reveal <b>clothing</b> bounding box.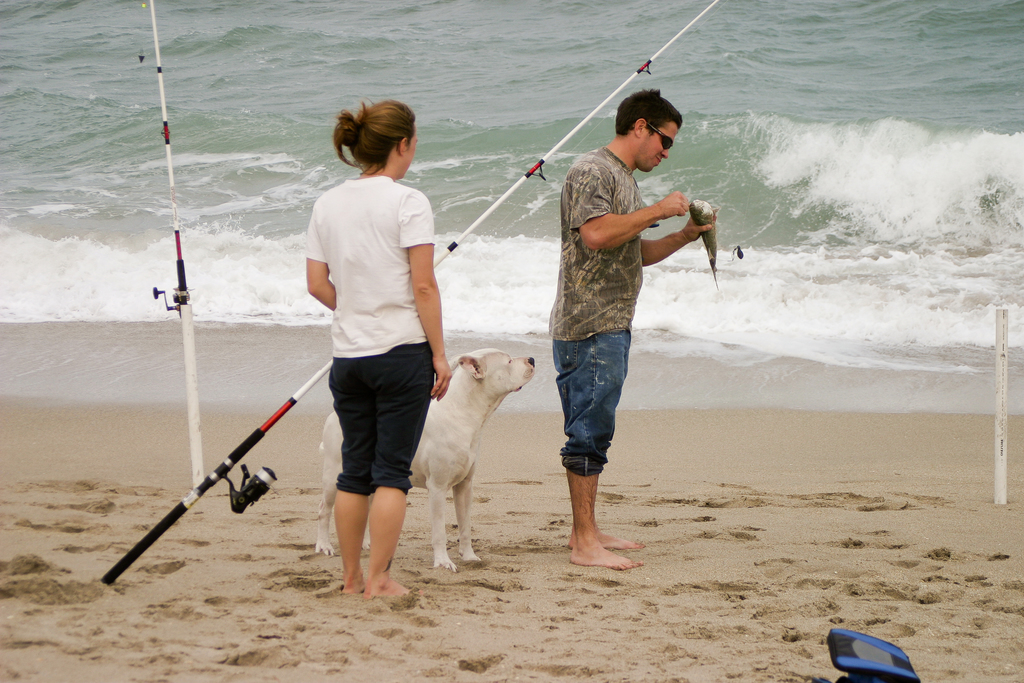
Revealed: bbox=(548, 138, 644, 470).
